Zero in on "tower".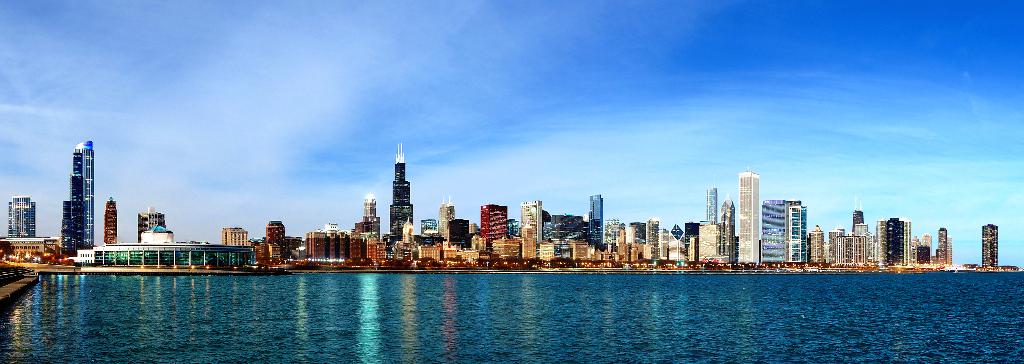
Zeroed in: (105,199,113,245).
